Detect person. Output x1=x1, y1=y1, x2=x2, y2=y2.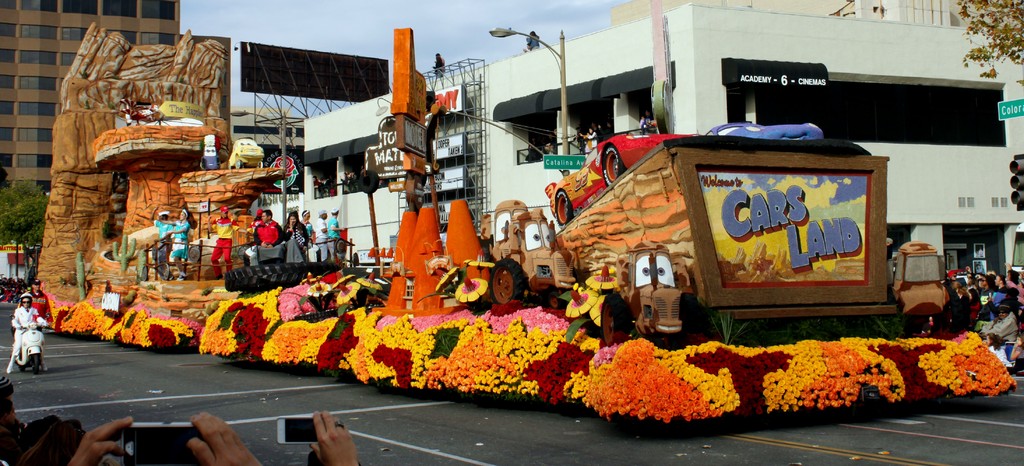
x1=154, y1=214, x2=169, y2=269.
